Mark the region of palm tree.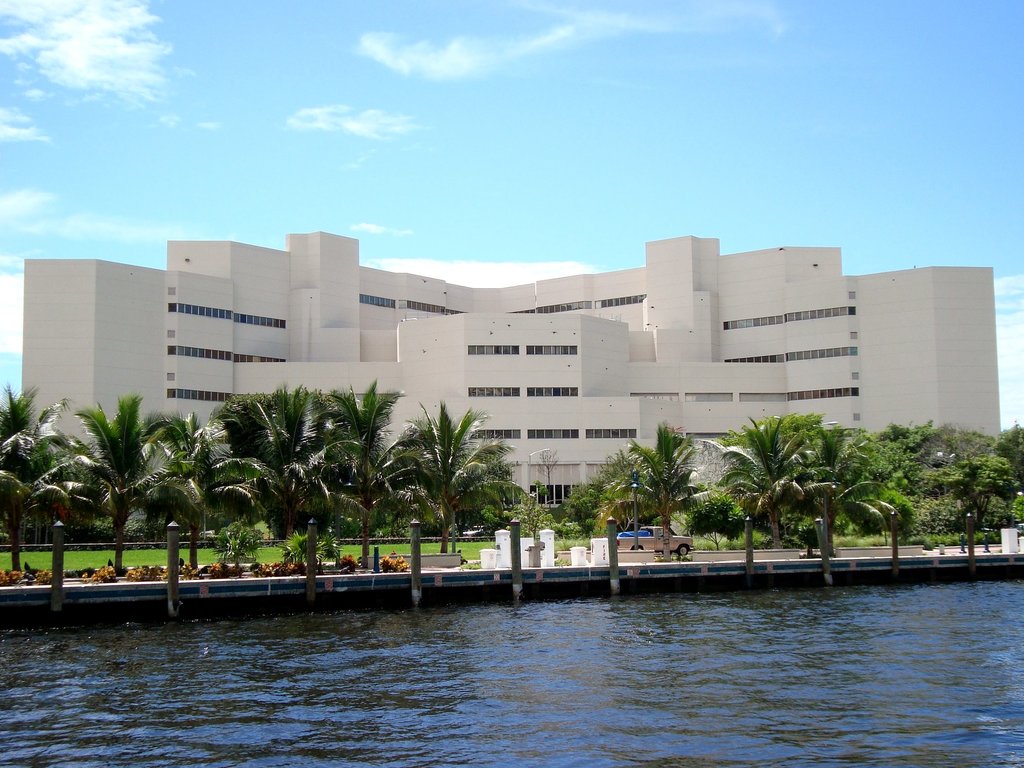
Region: 798, 425, 889, 571.
